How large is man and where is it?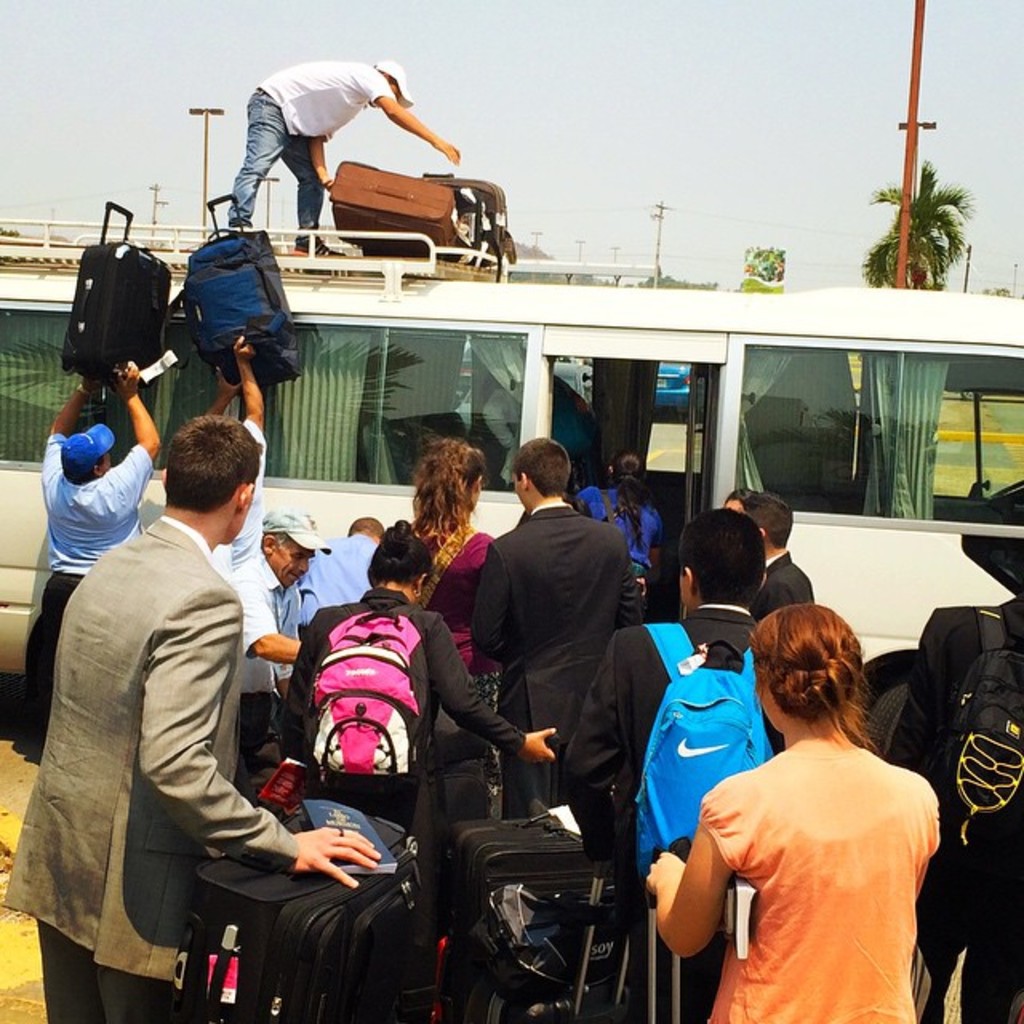
Bounding box: Rect(469, 437, 645, 837).
